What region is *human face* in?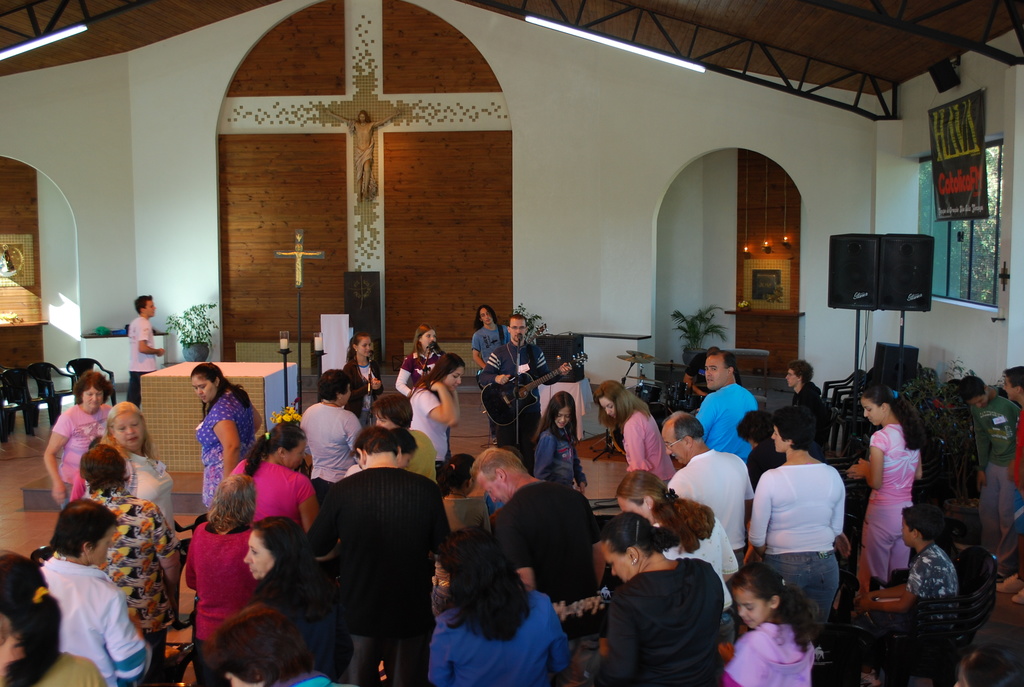
[862,397,886,431].
